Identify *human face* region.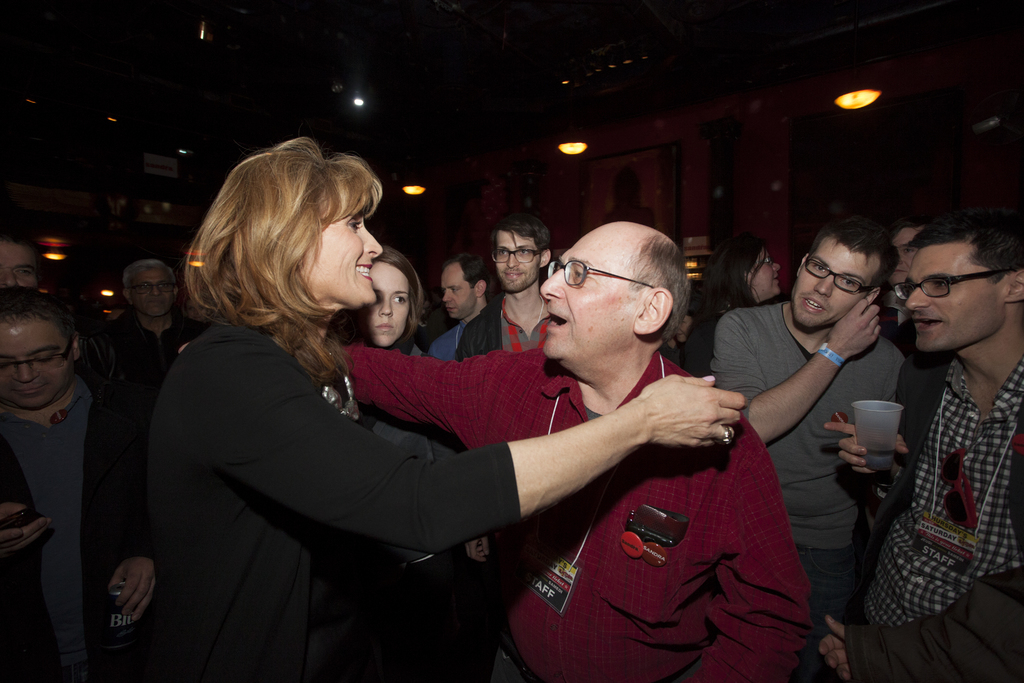
Region: pyautogui.locateOnScreen(296, 190, 383, 309).
